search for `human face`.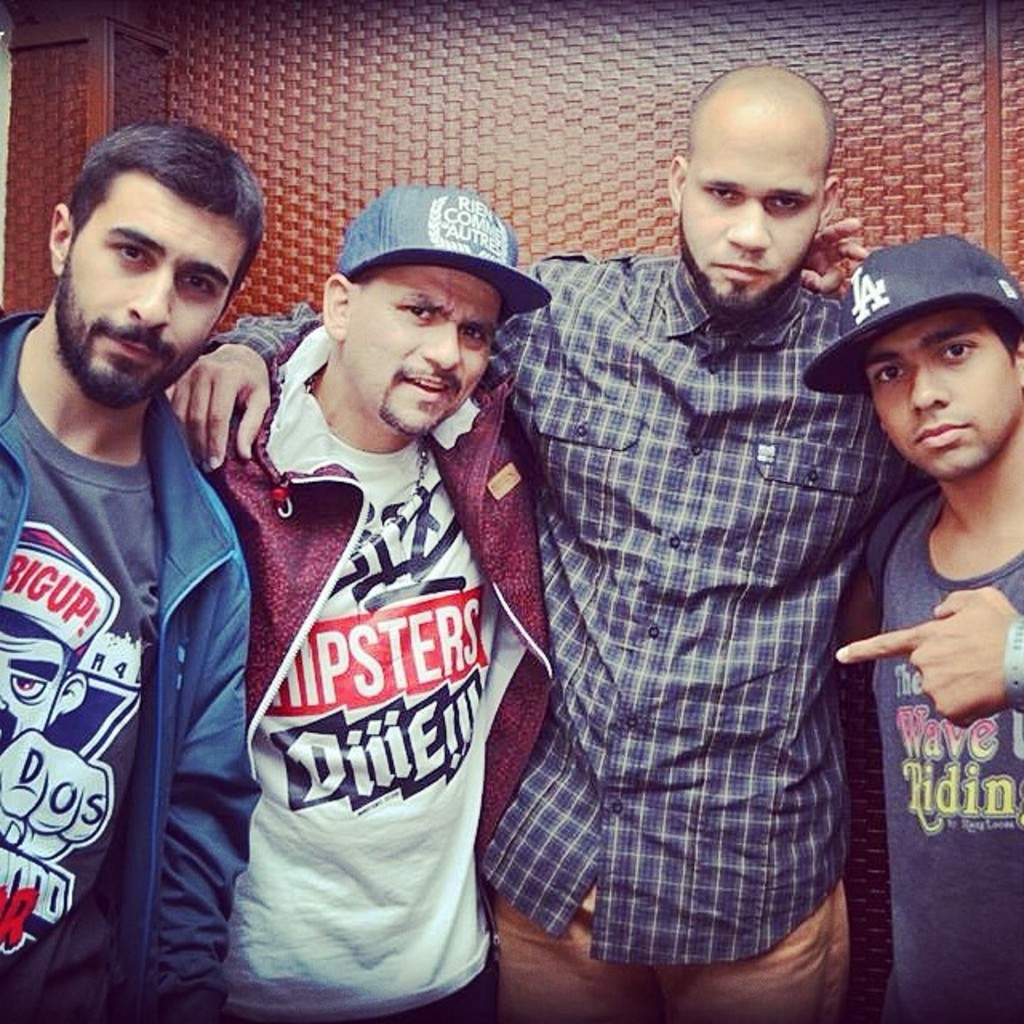
Found at {"x1": 339, "y1": 269, "x2": 502, "y2": 432}.
